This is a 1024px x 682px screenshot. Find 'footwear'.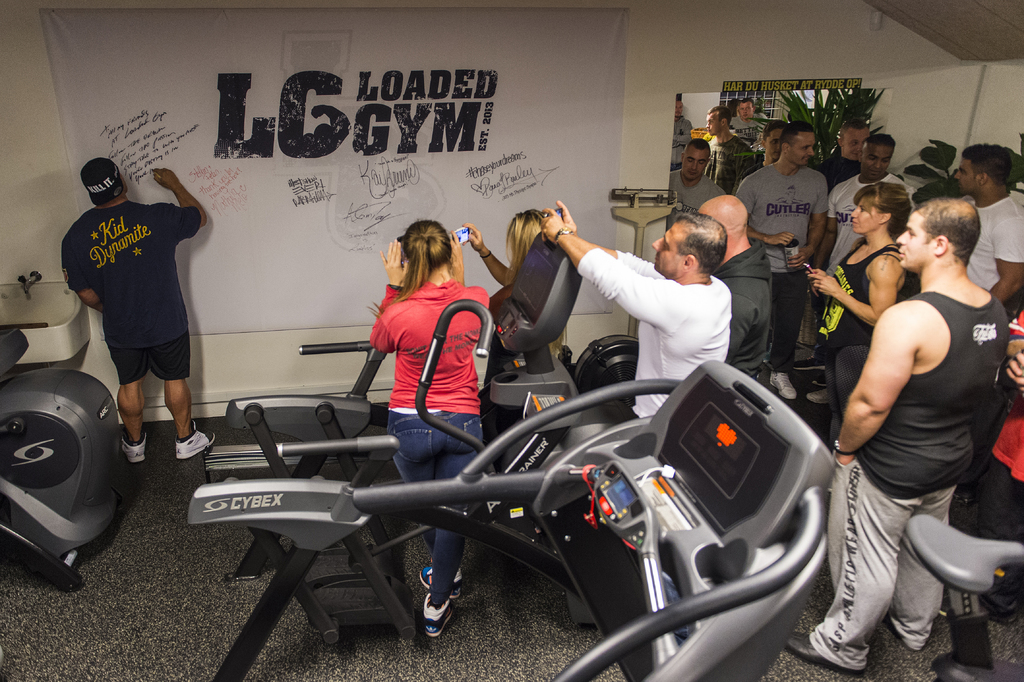
Bounding box: crop(806, 384, 833, 403).
